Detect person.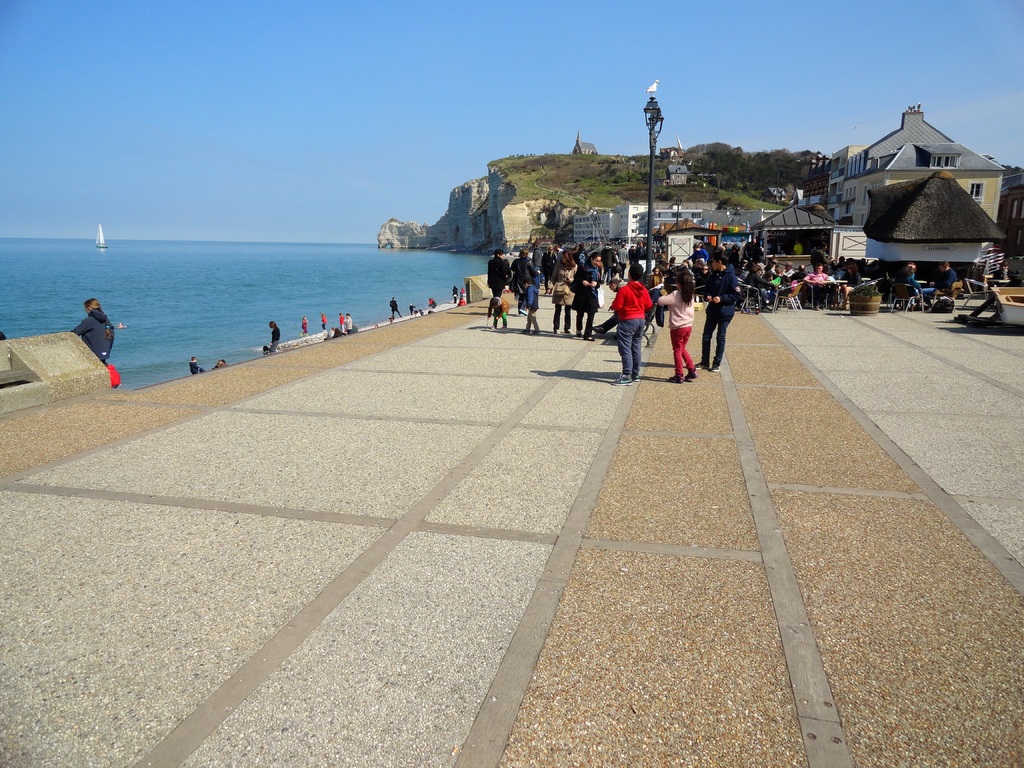
Detected at x1=212, y1=356, x2=224, y2=368.
